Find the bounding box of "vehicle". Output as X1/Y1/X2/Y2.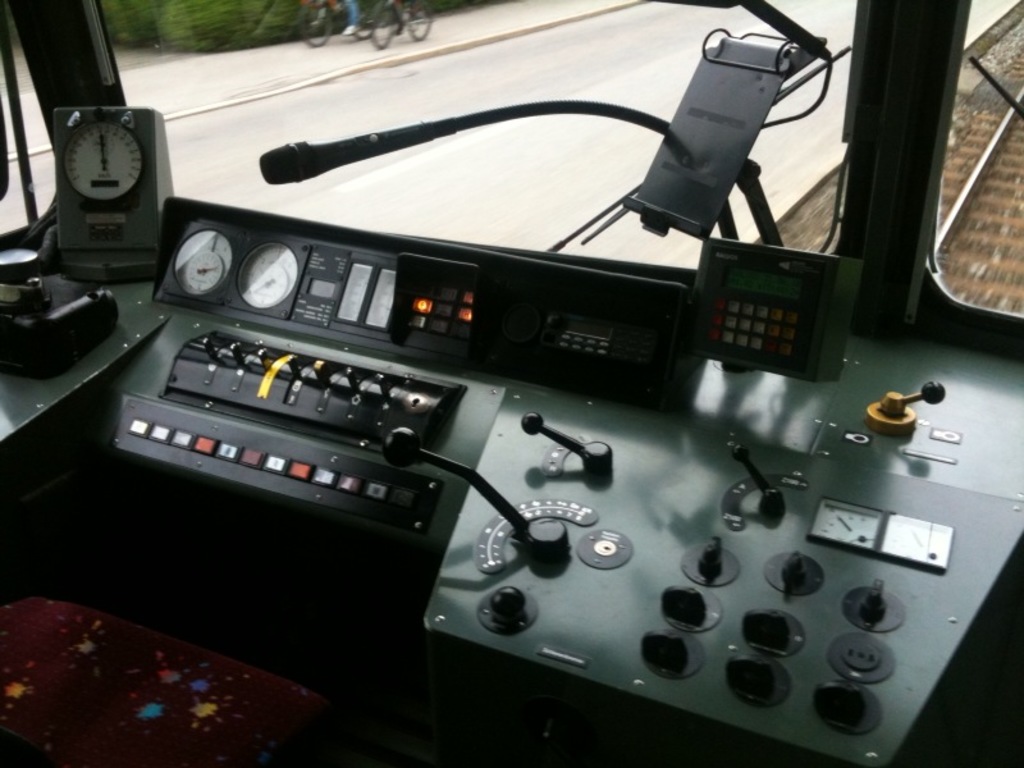
293/0/378/45.
